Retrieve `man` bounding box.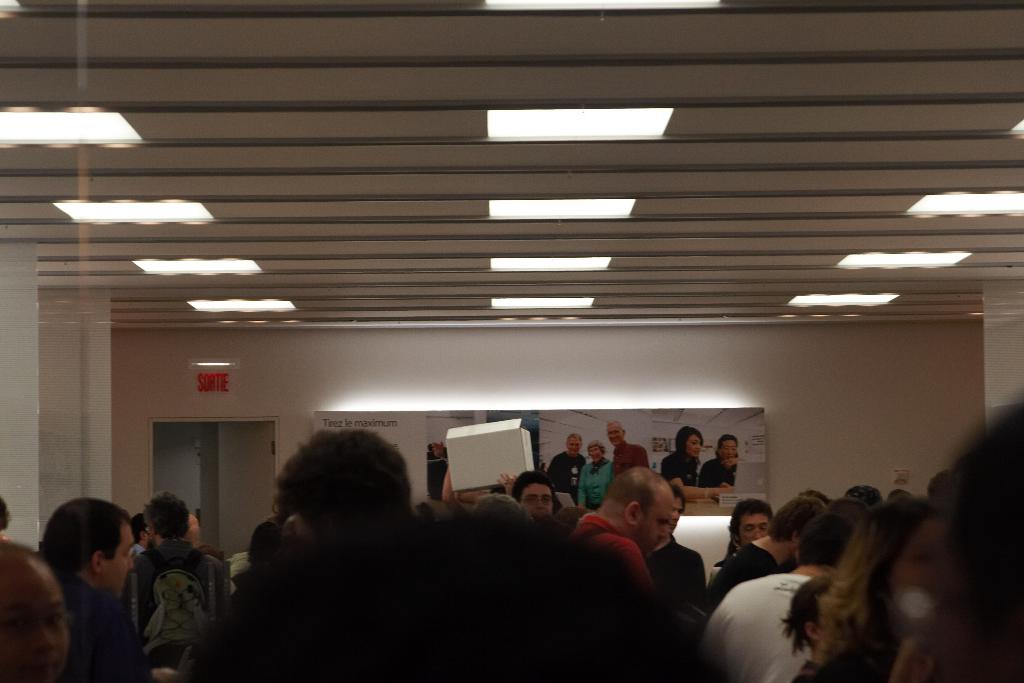
Bounding box: <box>548,434,586,494</box>.
